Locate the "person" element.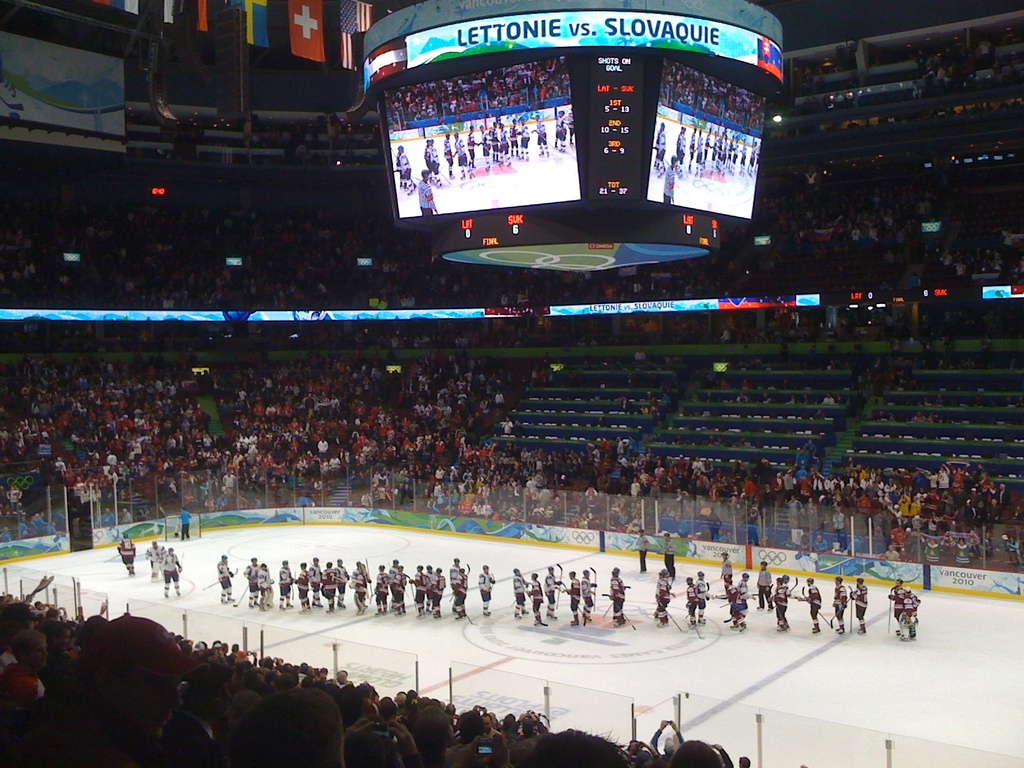
Element bbox: l=177, t=503, r=193, b=539.
